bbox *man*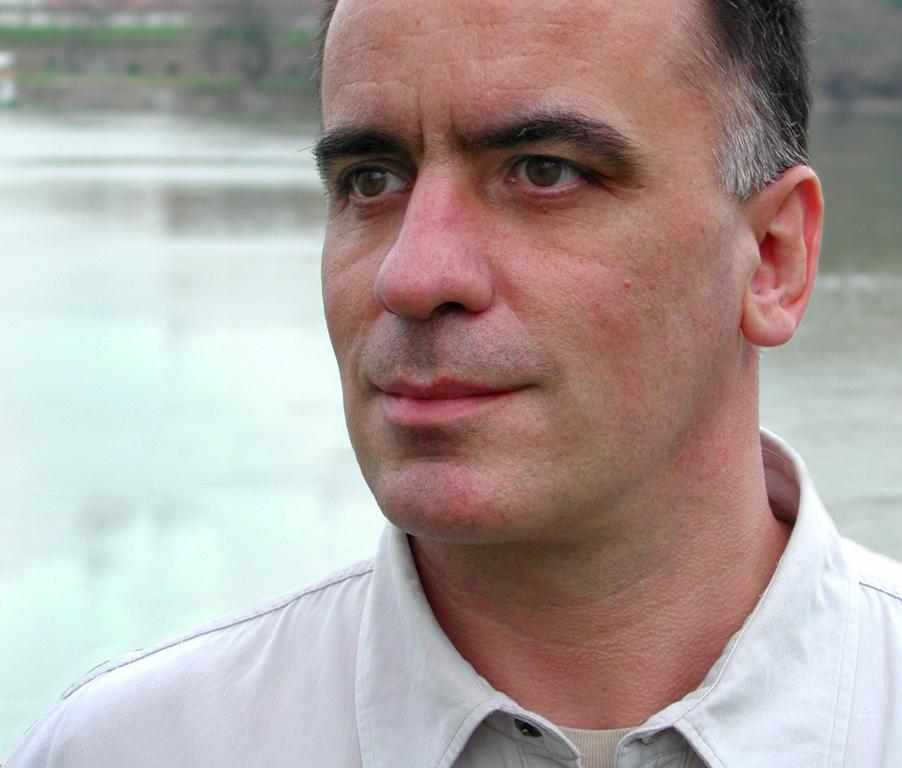
bbox=[67, 0, 901, 751]
